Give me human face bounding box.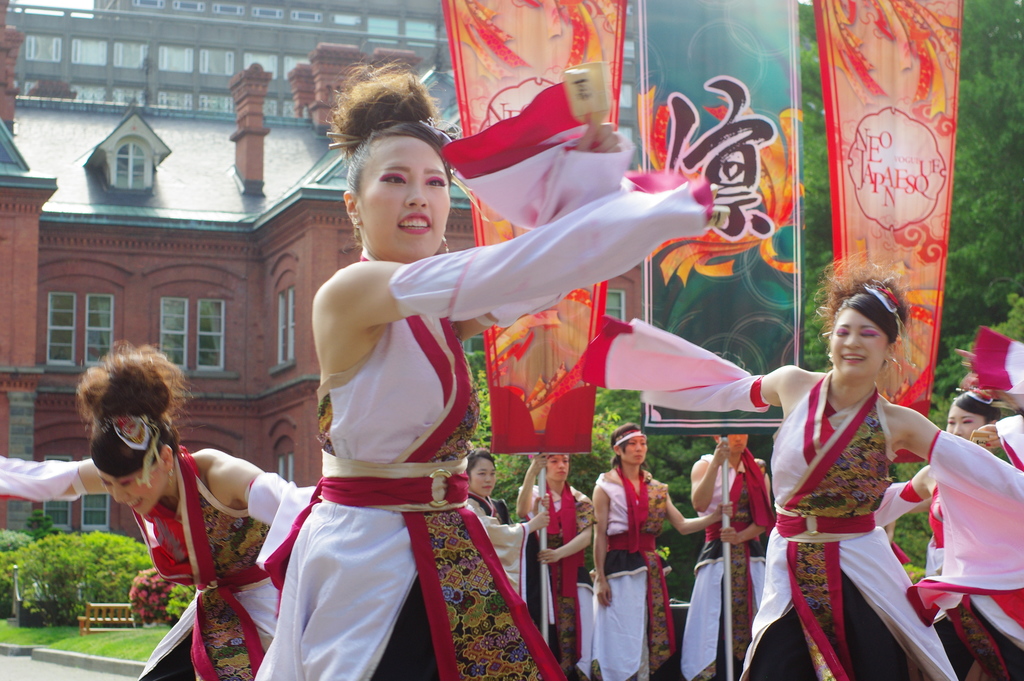
locate(99, 465, 168, 518).
